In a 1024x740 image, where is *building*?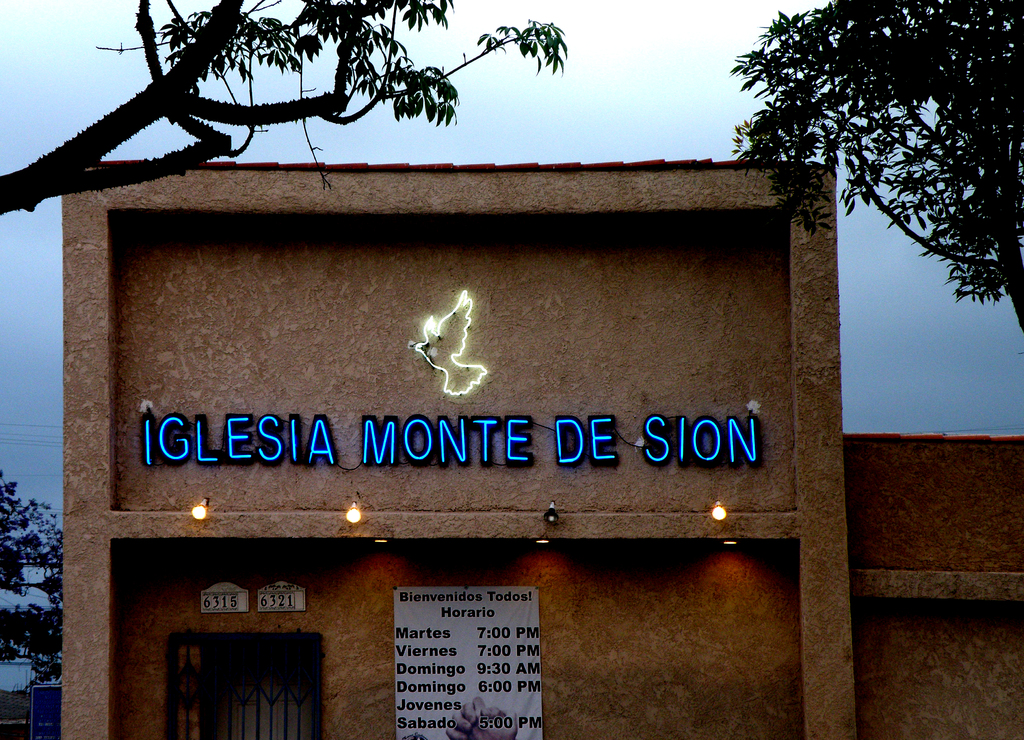
region(28, 131, 1018, 739).
